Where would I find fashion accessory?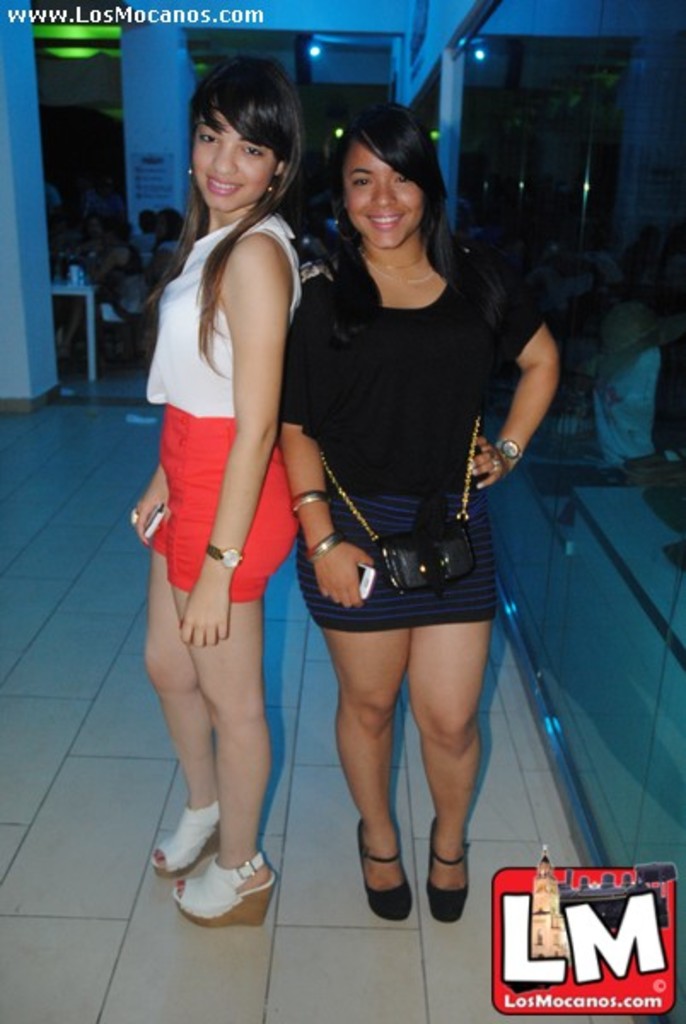
At bbox=(362, 246, 435, 288).
